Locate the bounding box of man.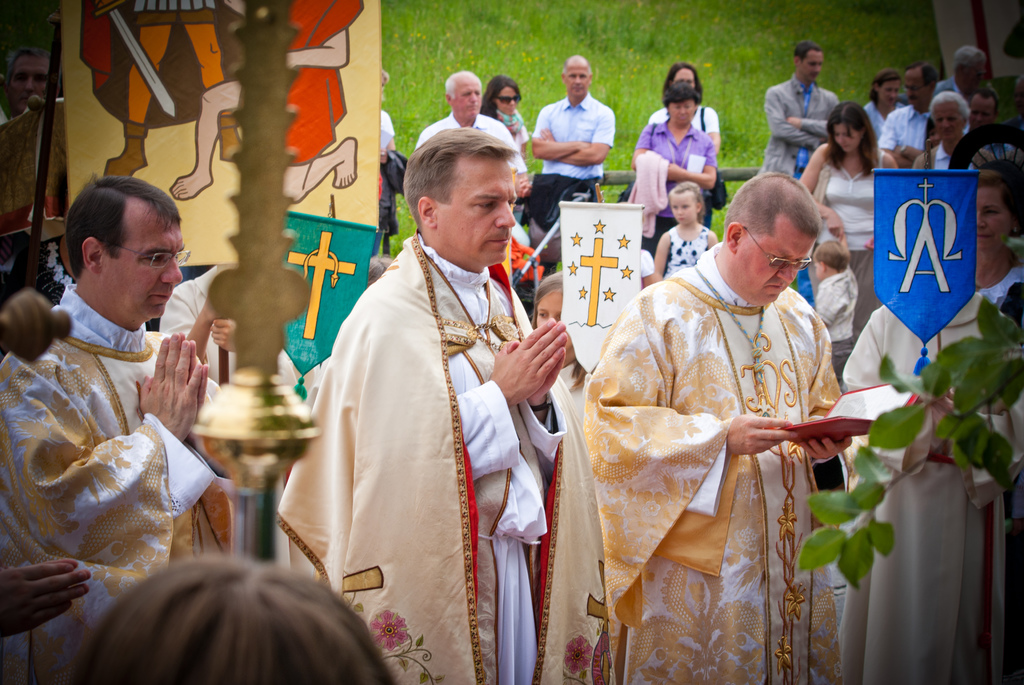
Bounding box: (938,45,992,125).
